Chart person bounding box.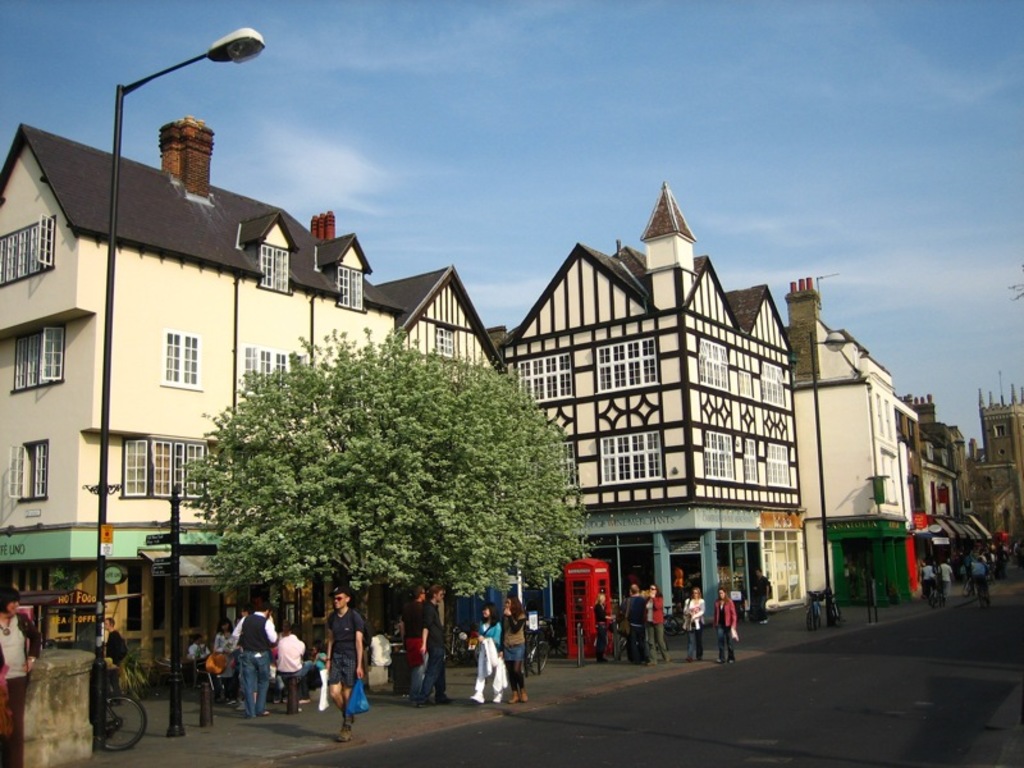
Charted: bbox(594, 595, 613, 659).
